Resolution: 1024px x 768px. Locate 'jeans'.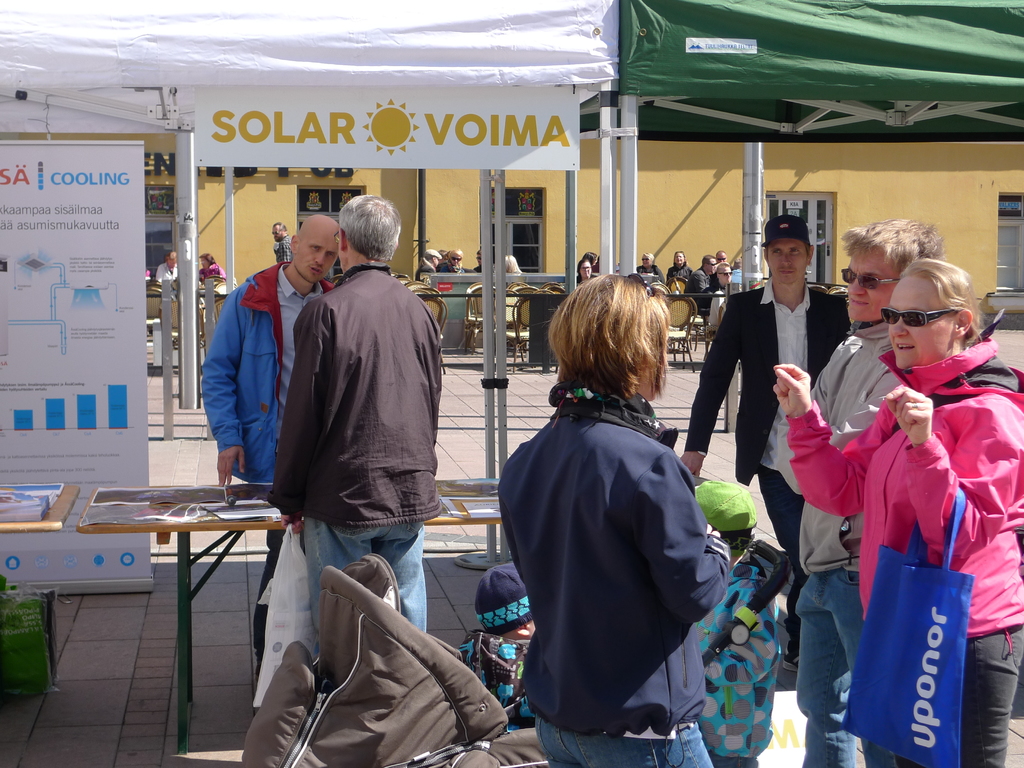
bbox(533, 714, 717, 767).
